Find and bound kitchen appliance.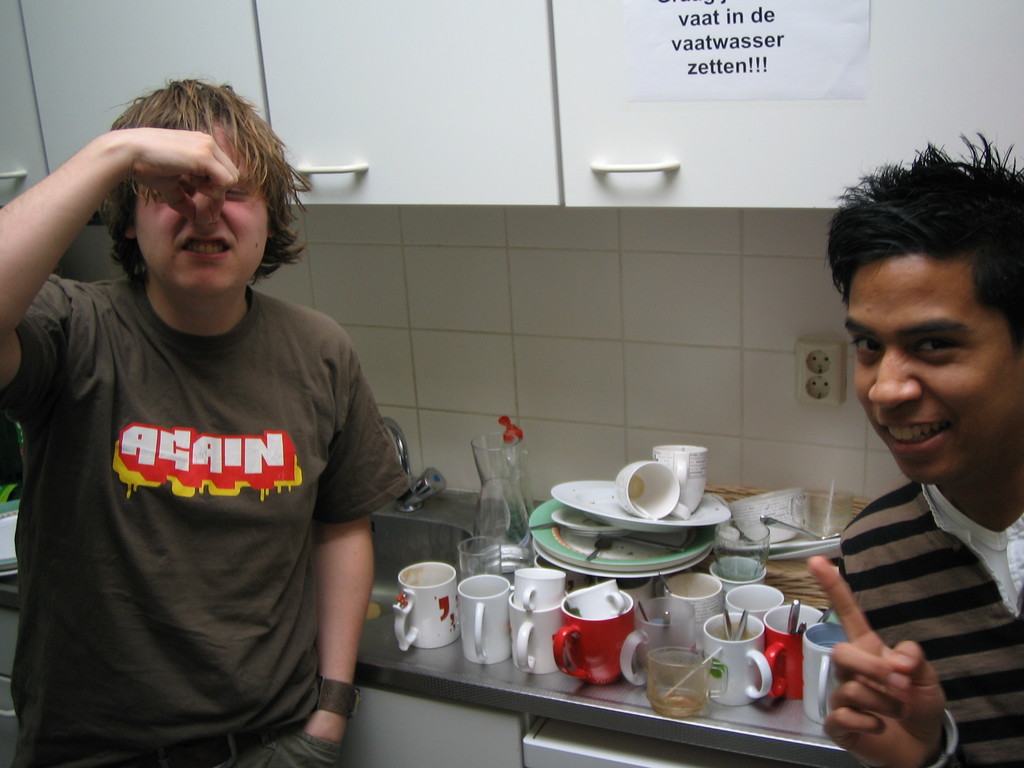
Bound: [left=689, top=605, right=772, bottom=707].
